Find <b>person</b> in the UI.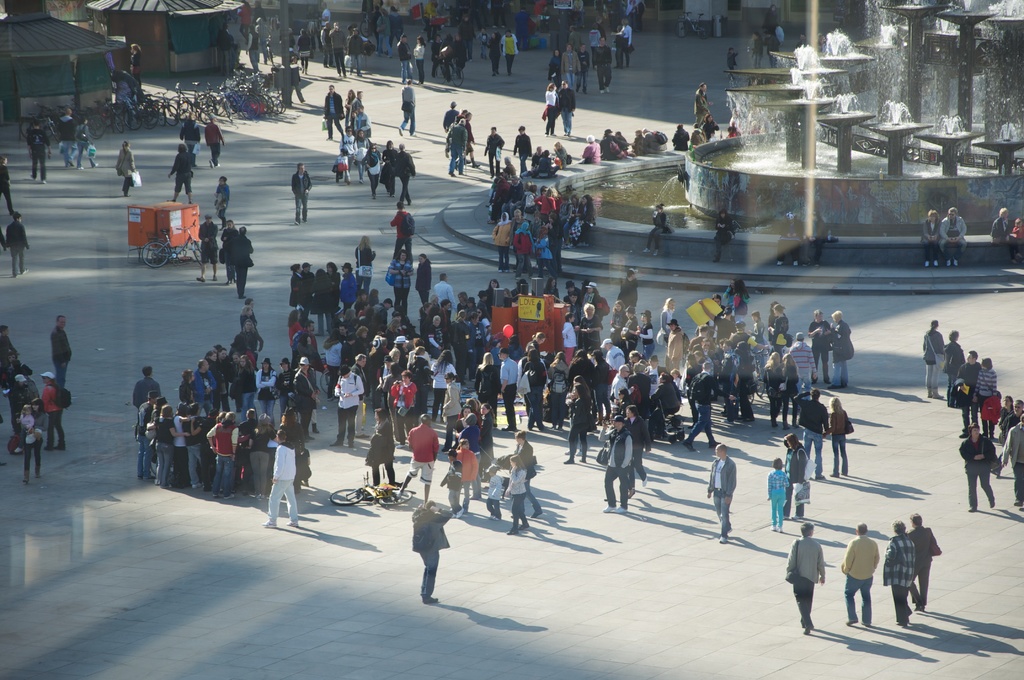
UI element at left=445, top=115, right=462, bottom=158.
